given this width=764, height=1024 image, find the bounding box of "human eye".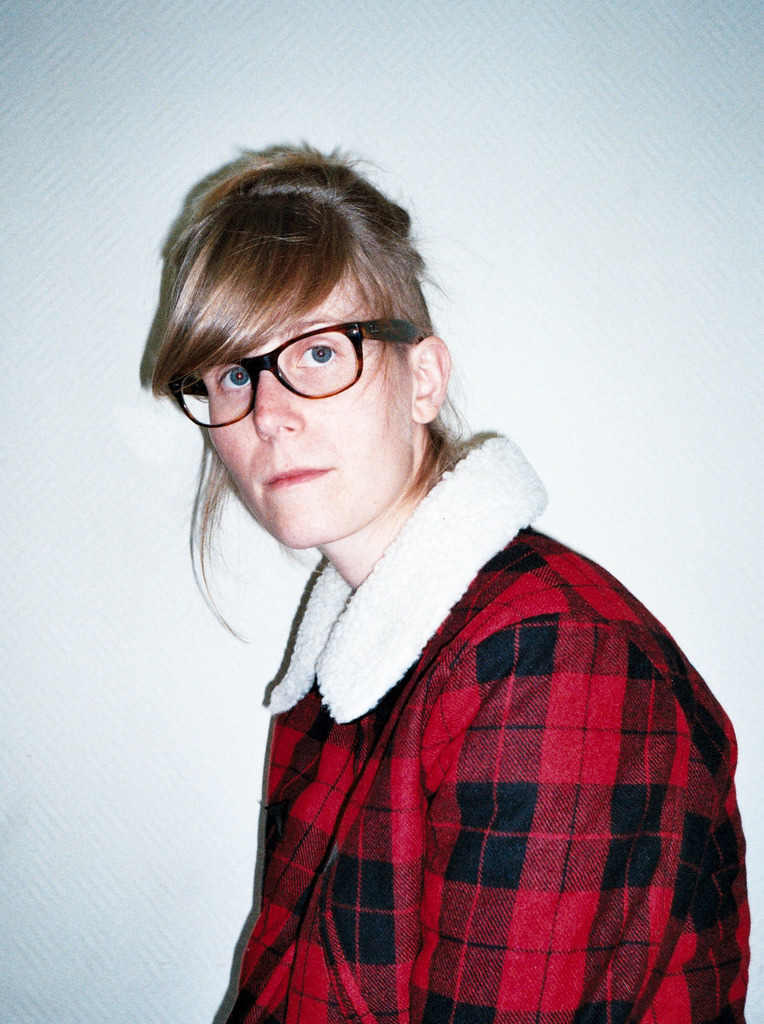
box=[277, 333, 356, 367].
